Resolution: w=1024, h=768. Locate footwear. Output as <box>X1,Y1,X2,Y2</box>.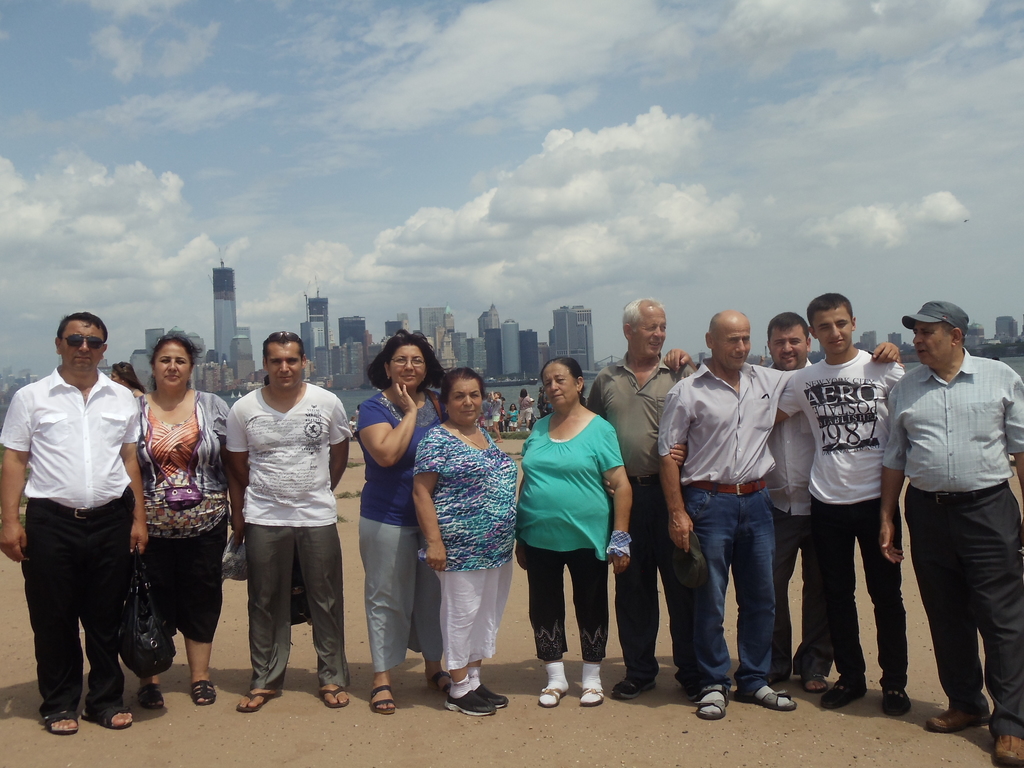
<box>993,729,1023,767</box>.
